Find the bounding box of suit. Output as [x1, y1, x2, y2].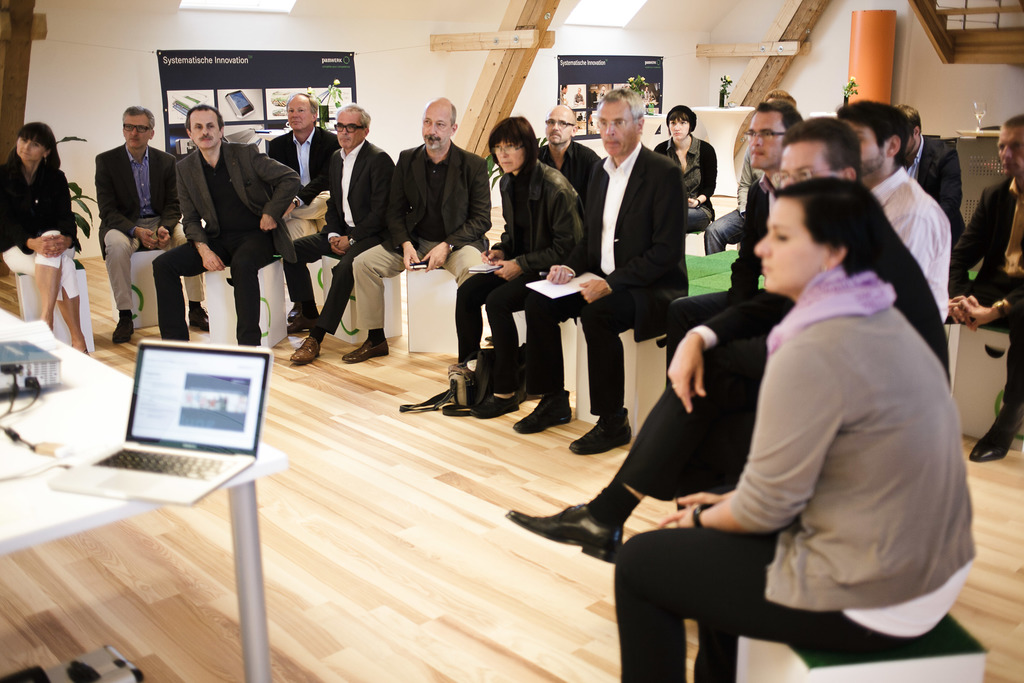
[283, 139, 395, 334].
